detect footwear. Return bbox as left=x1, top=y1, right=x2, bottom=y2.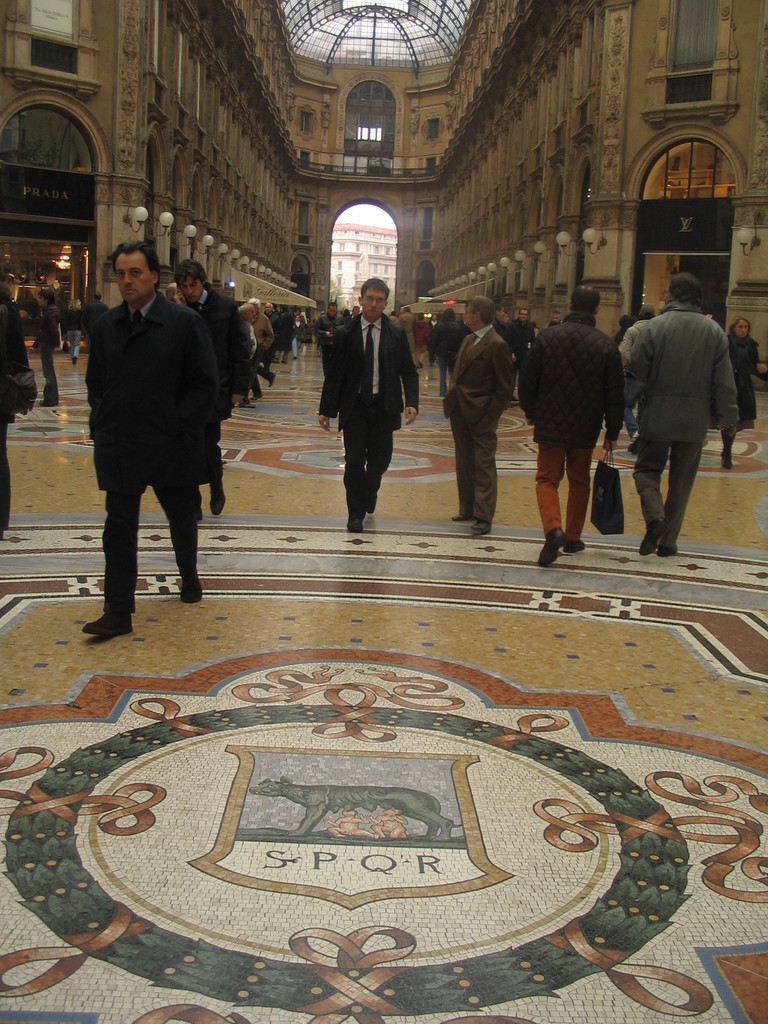
left=366, top=487, right=385, bottom=513.
